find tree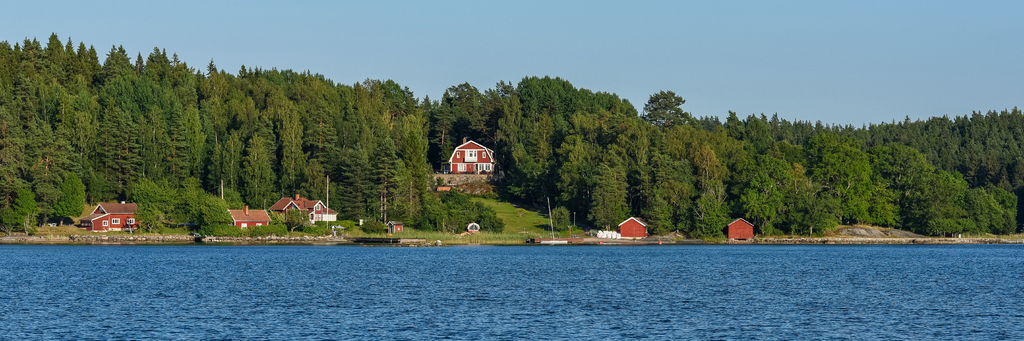
427:93:456:171
